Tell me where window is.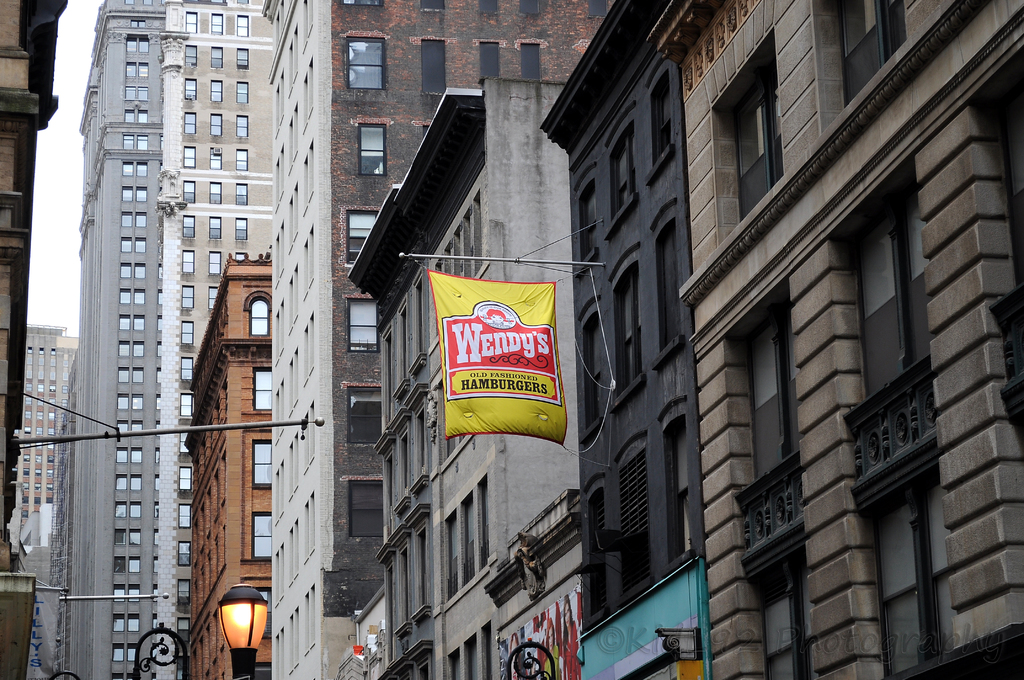
window is at x1=351 y1=482 x2=384 y2=535.
